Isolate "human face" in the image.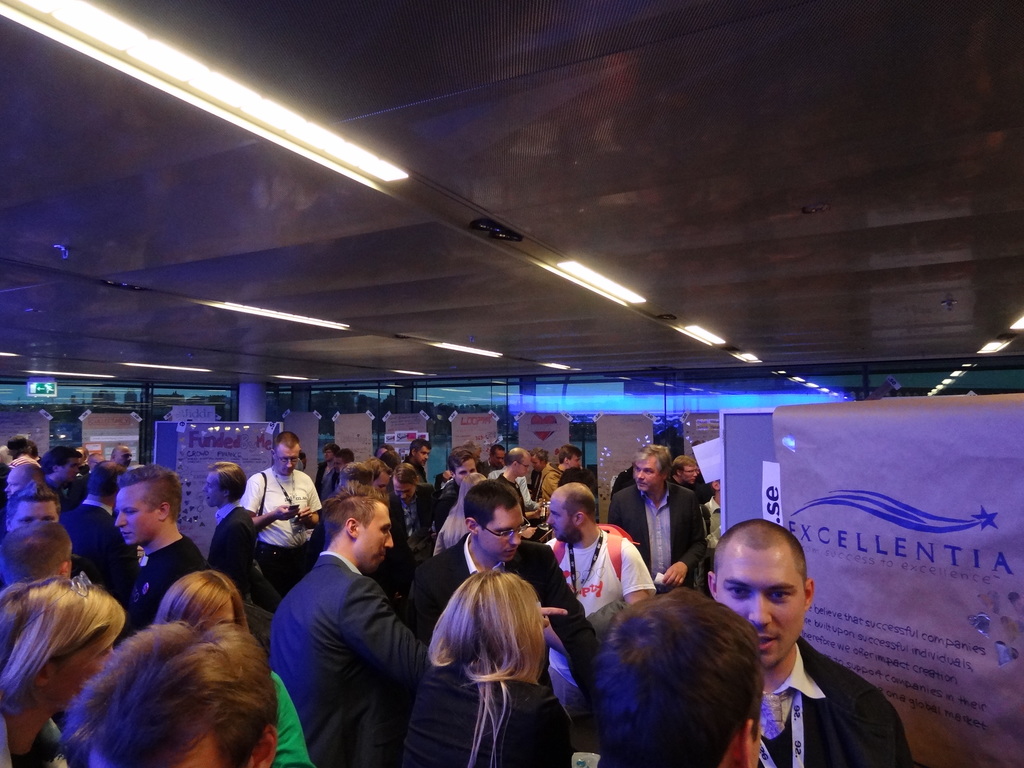
Isolated region: 271 445 301 476.
